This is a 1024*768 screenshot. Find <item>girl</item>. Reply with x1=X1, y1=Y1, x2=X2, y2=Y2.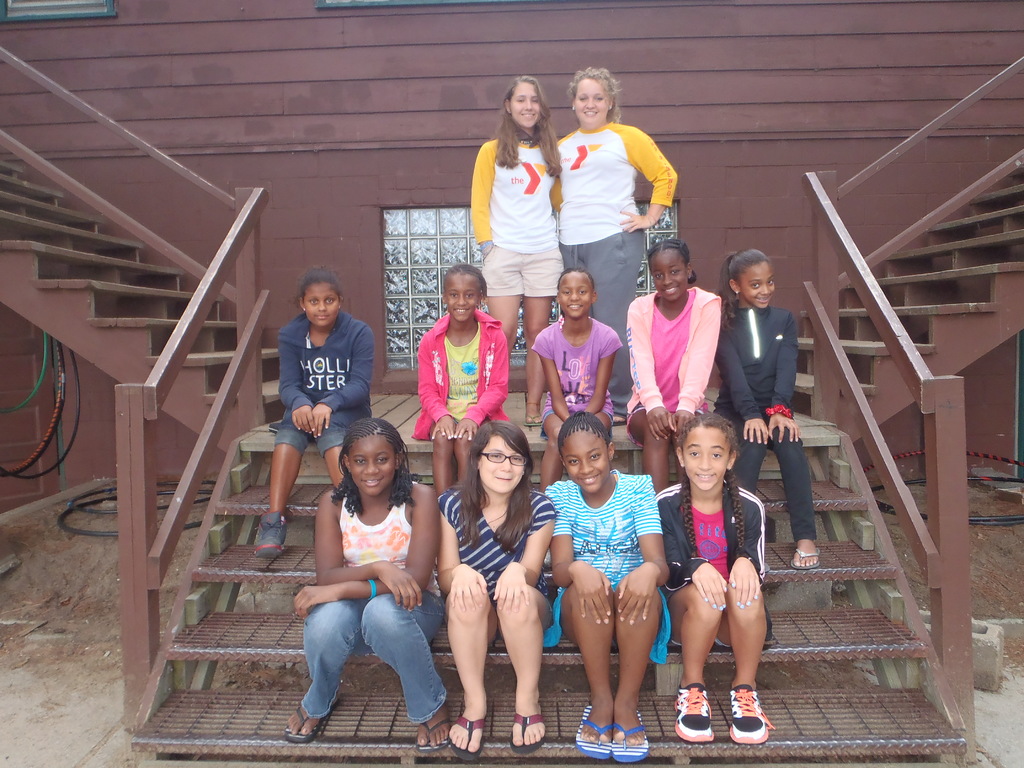
x1=285, y1=413, x2=450, y2=753.
